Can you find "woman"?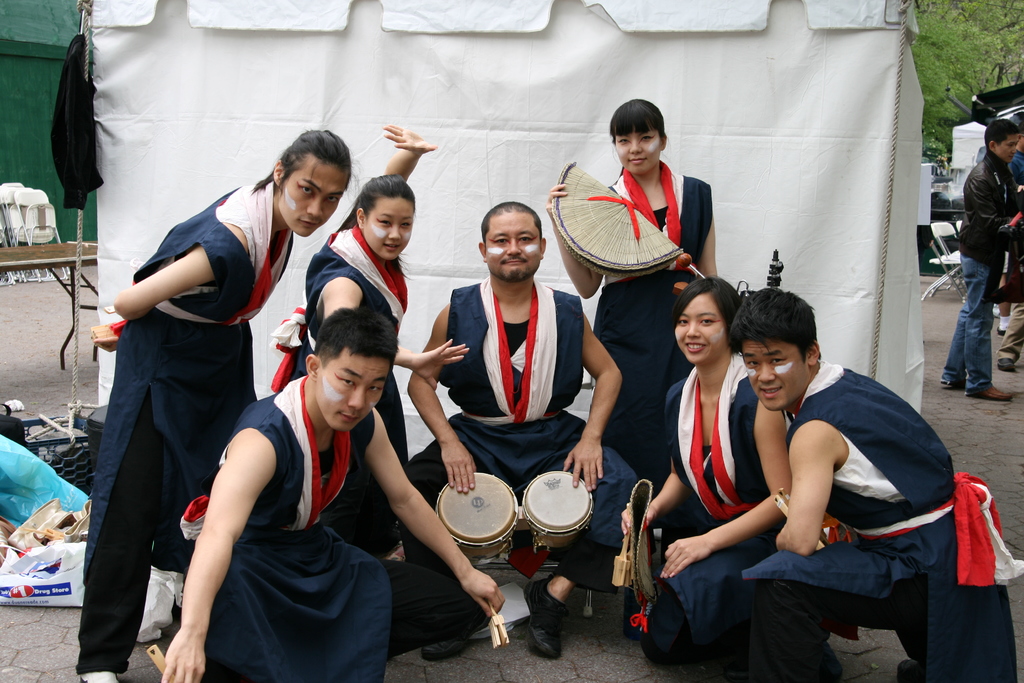
Yes, bounding box: bbox=(274, 120, 472, 563).
